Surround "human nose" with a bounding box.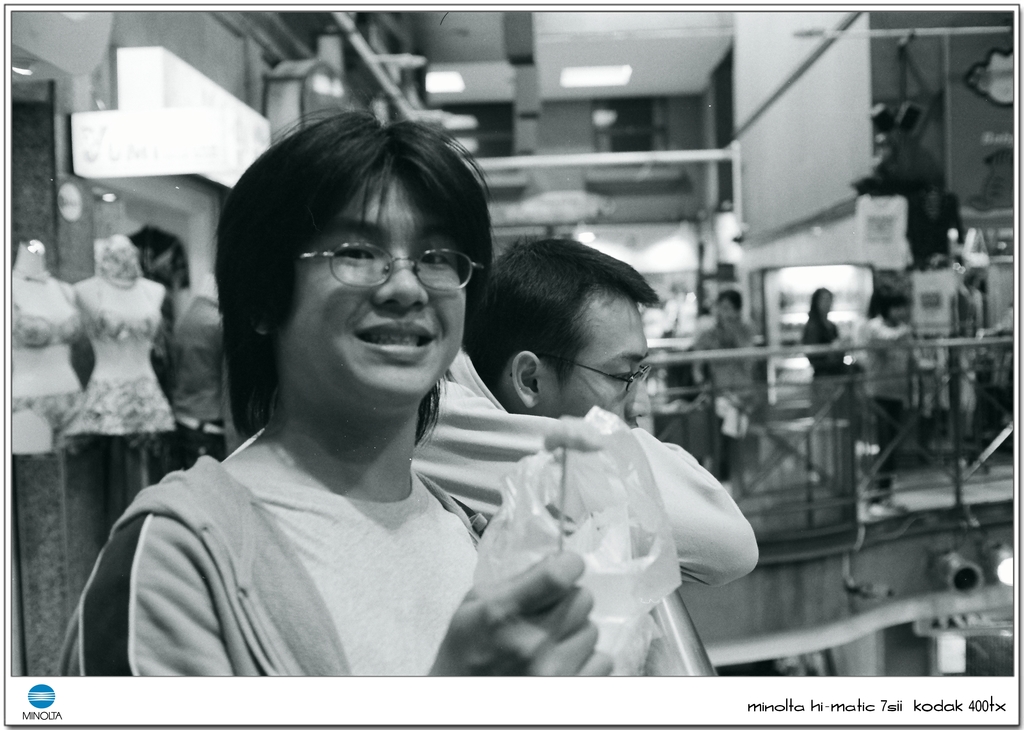
373, 254, 424, 309.
